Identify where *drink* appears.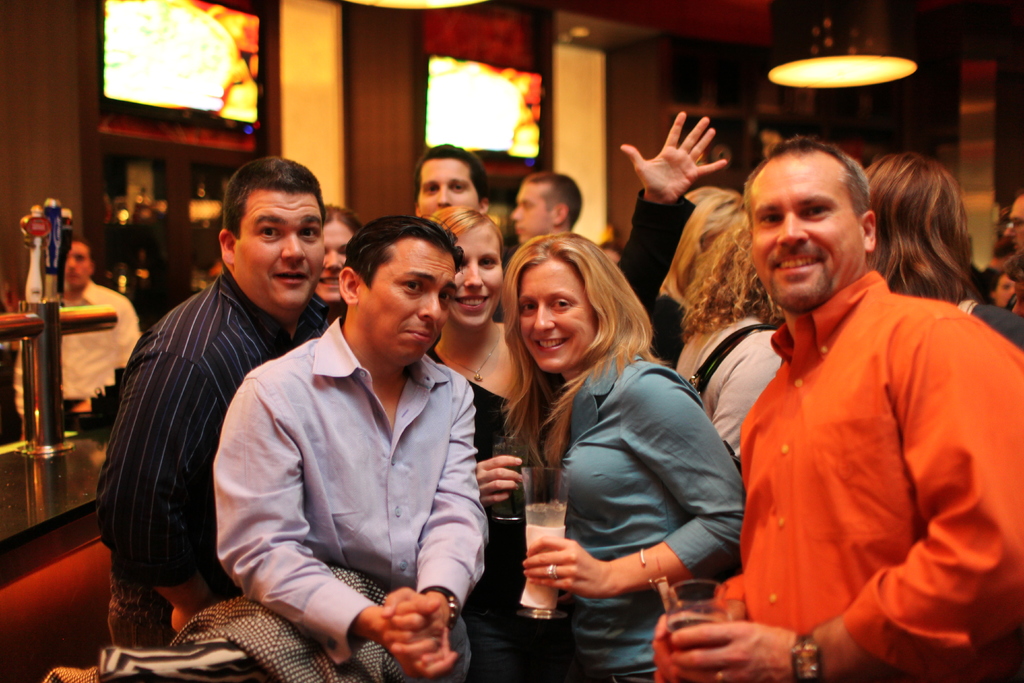
Appears at [524, 497, 564, 527].
